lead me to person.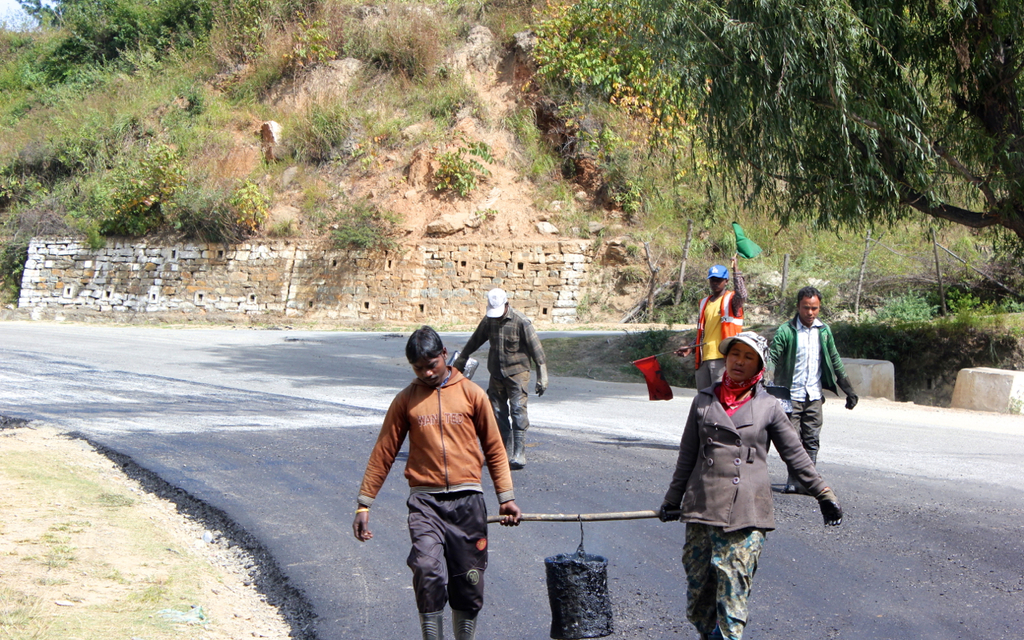
Lead to box(374, 306, 526, 637).
